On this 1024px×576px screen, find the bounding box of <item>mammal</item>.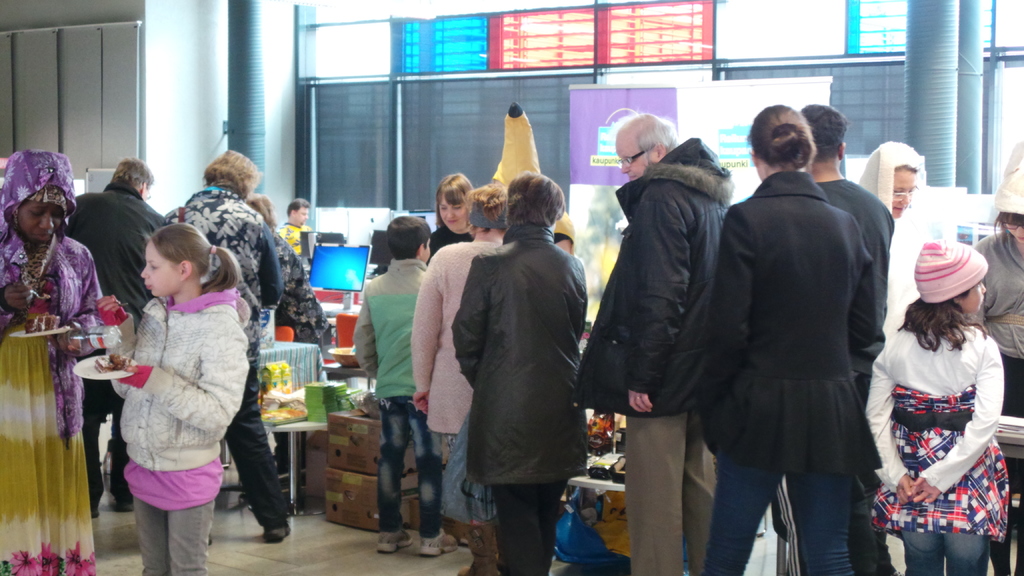
Bounding box: crop(852, 140, 927, 575).
